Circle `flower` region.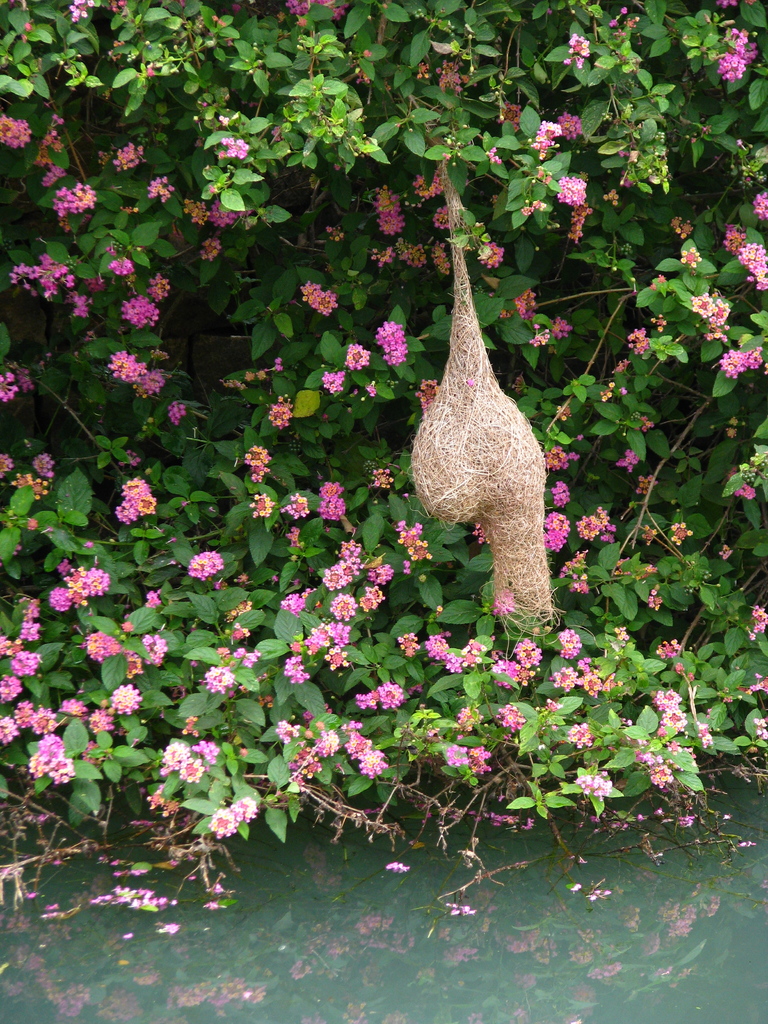
Region: 568:509:622:541.
